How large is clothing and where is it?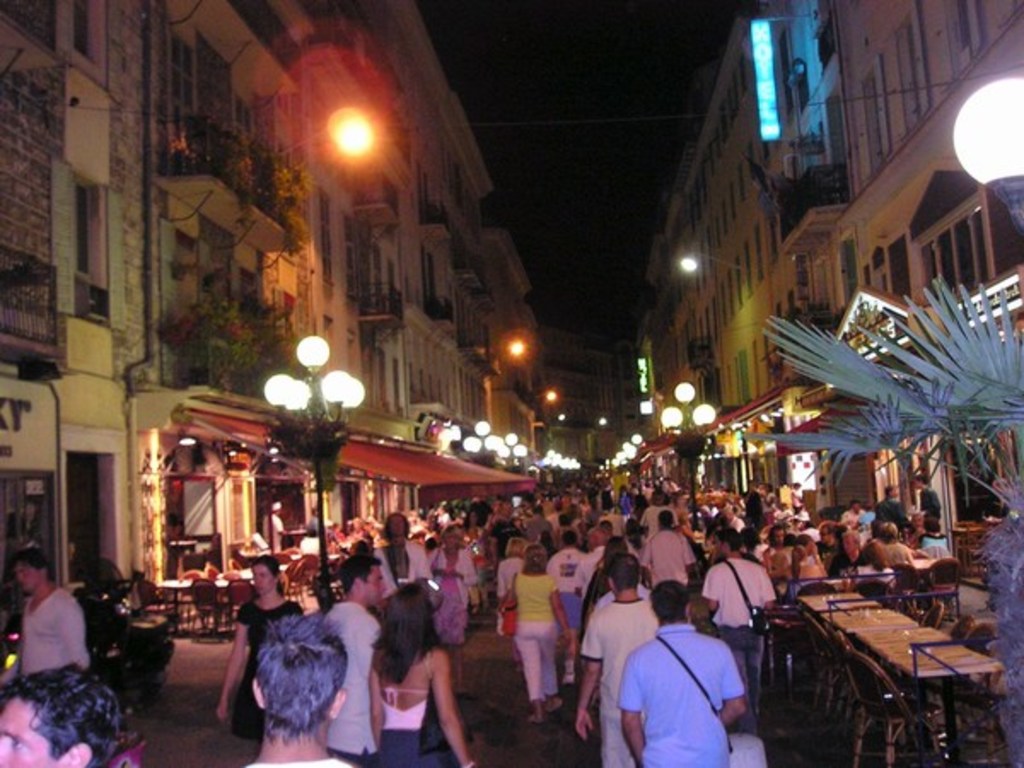
Bounding box: select_region(548, 550, 579, 589).
